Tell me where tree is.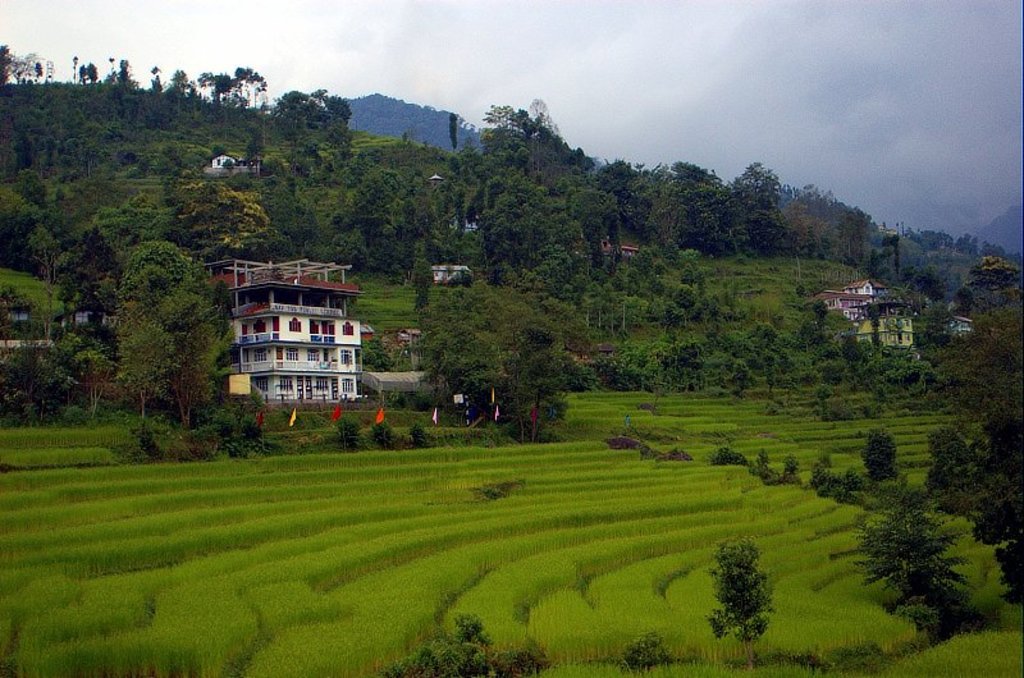
tree is at [x1=111, y1=54, x2=145, y2=95].
